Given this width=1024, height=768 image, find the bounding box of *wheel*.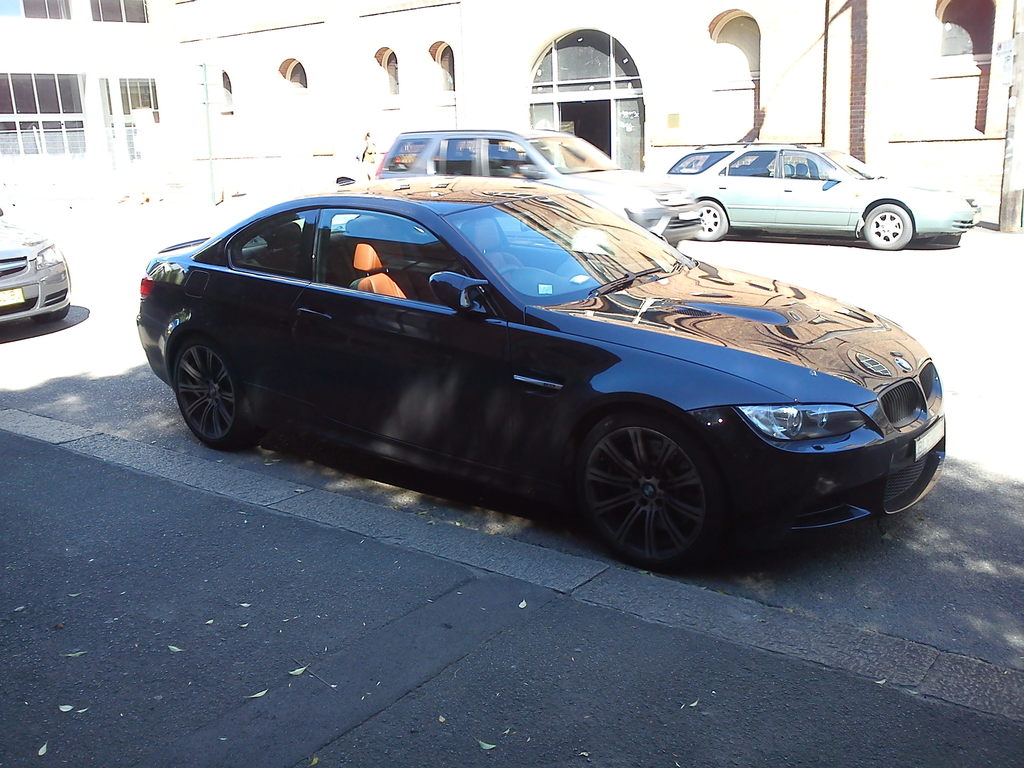
x1=173 y1=328 x2=256 y2=442.
